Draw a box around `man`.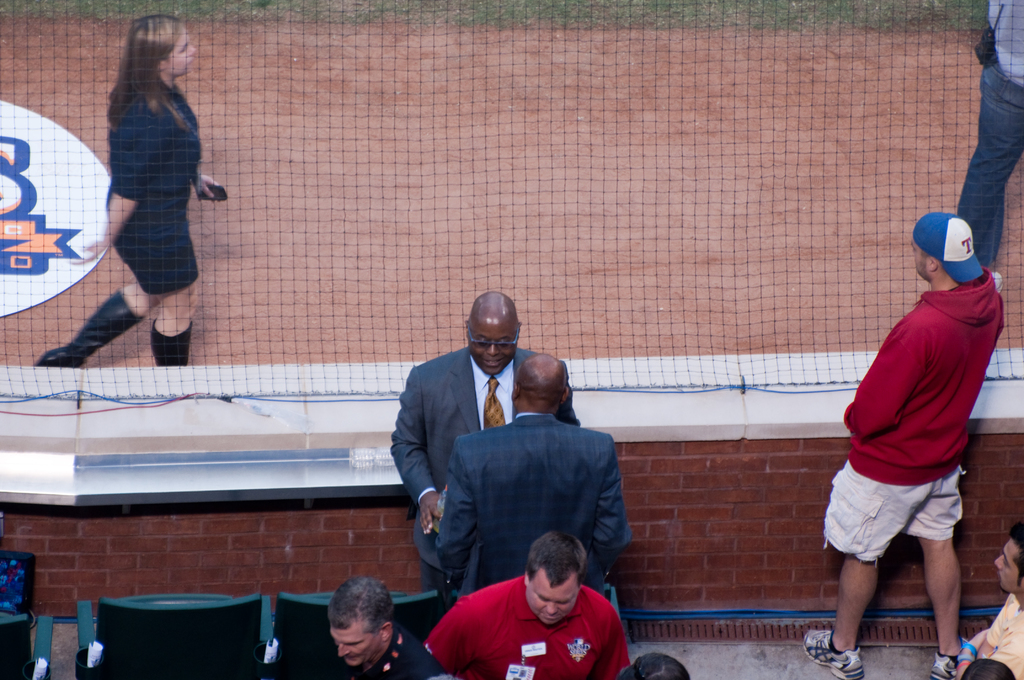
Rect(417, 530, 630, 679).
